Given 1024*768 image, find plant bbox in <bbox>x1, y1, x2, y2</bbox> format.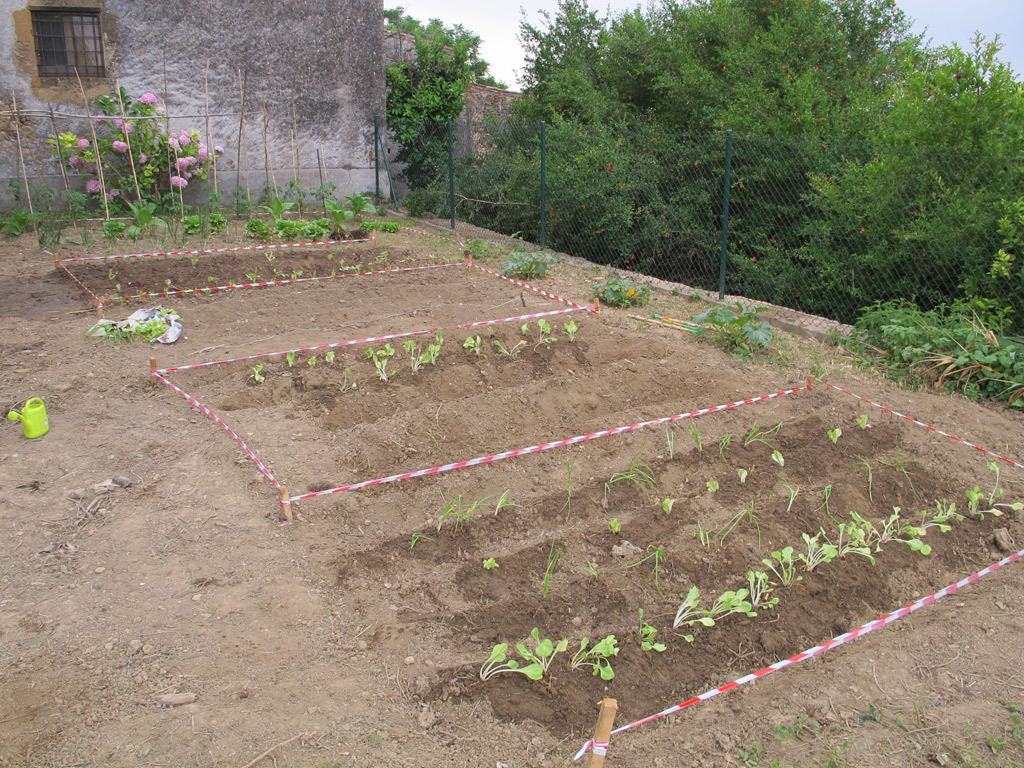
<bbox>887, 704, 983, 767</bbox>.
